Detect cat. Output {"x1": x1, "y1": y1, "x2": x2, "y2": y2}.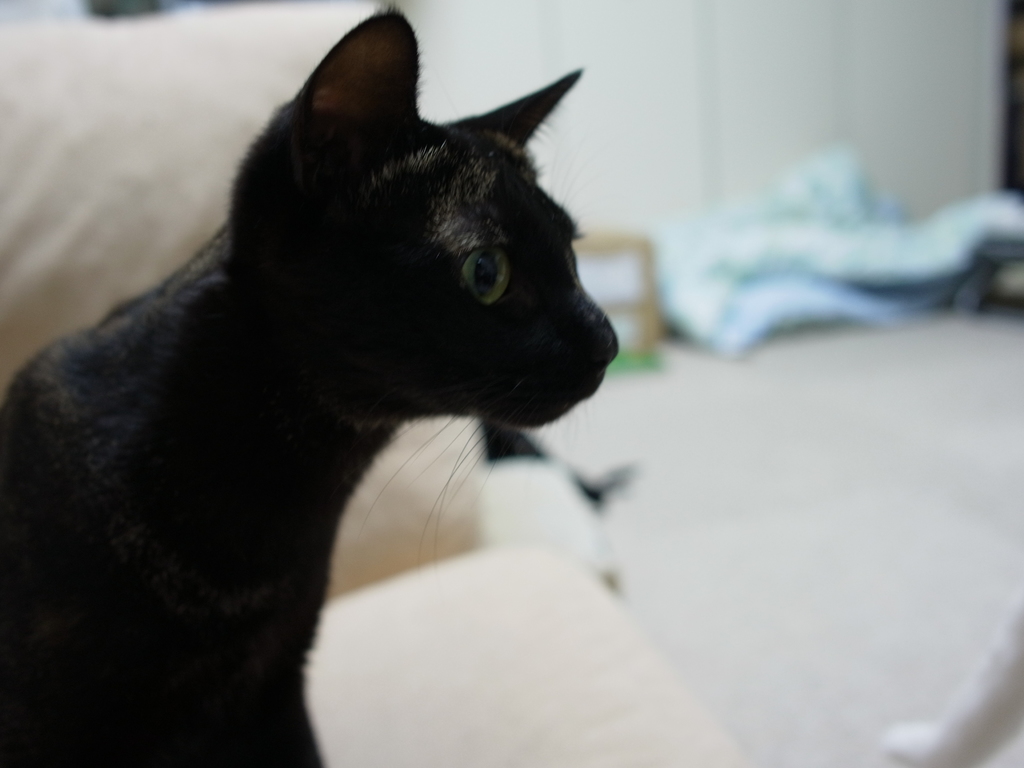
{"x1": 0, "y1": 4, "x2": 620, "y2": 767}.
